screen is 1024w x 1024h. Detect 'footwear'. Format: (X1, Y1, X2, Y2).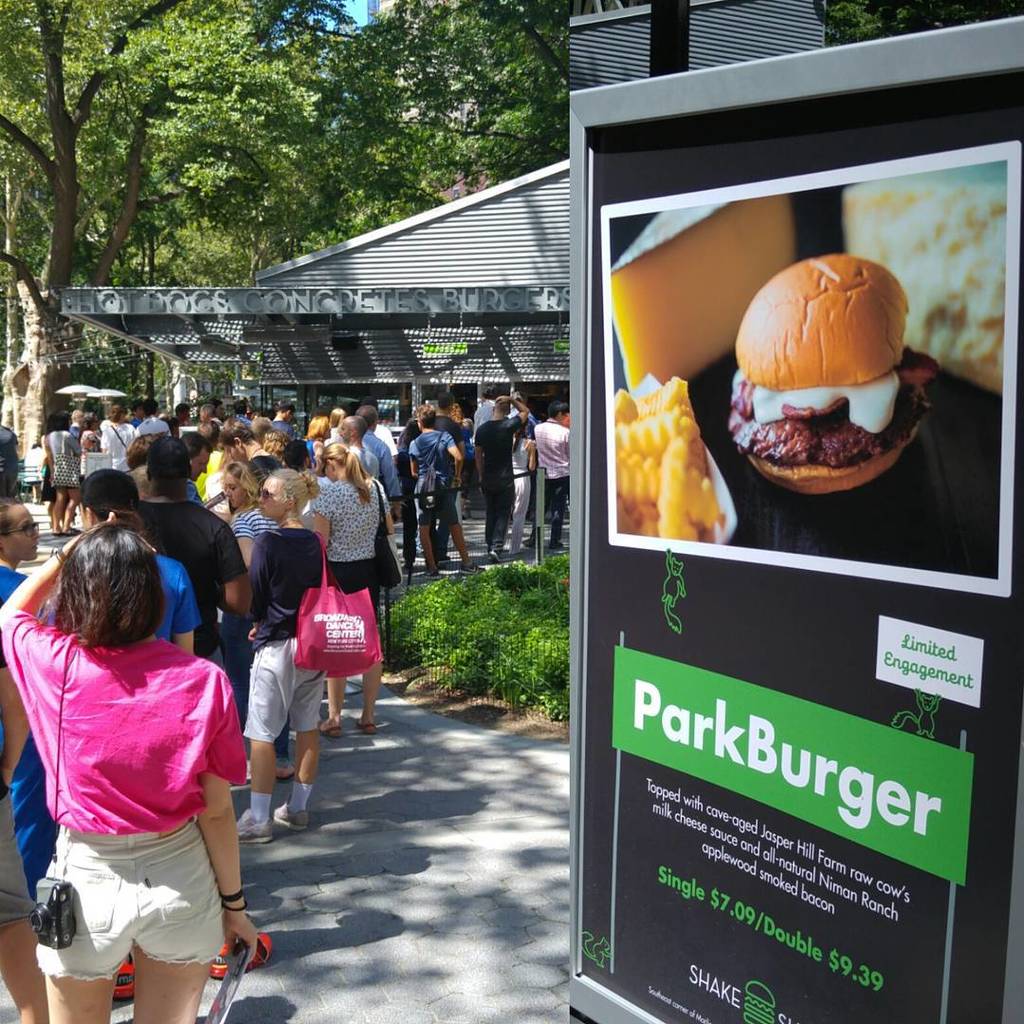
(113, 958, 137, 998).
